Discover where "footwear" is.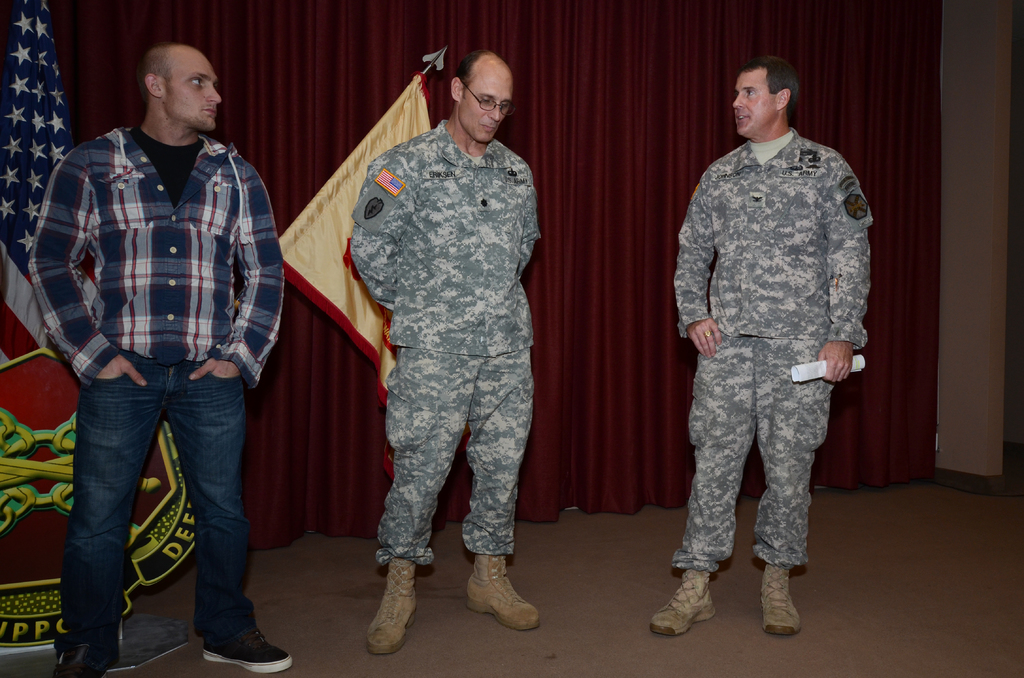
Discovered at <region>199, 627, 296, 677</region>.
